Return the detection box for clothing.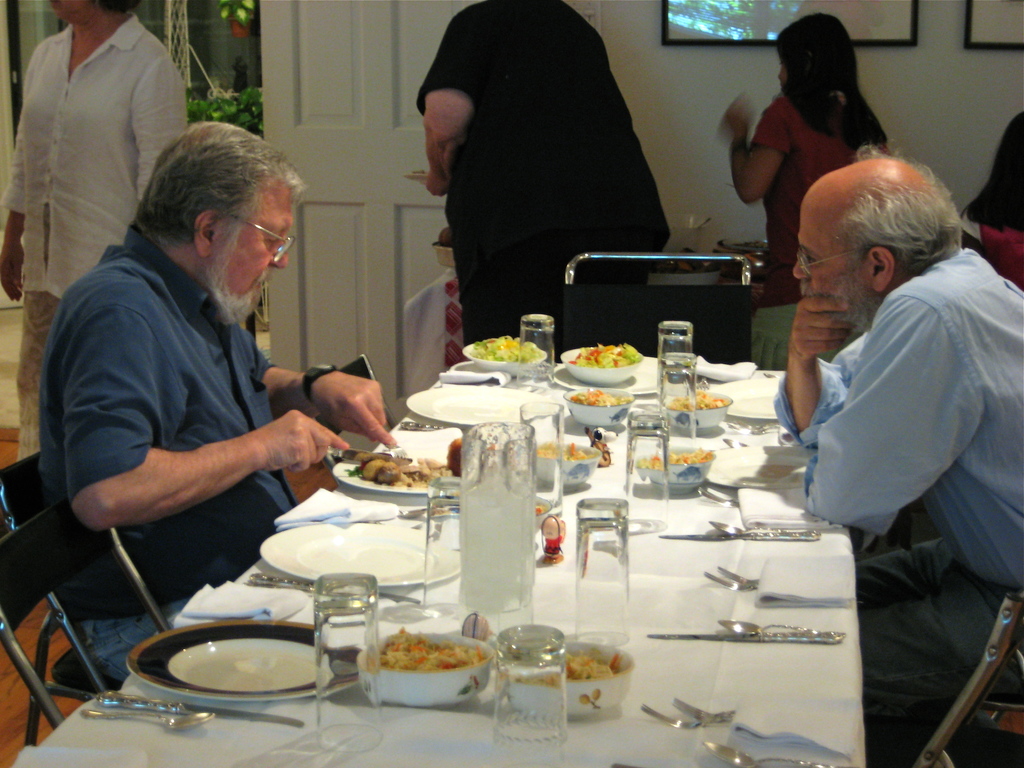
box=[737, 79, 886, 372].
